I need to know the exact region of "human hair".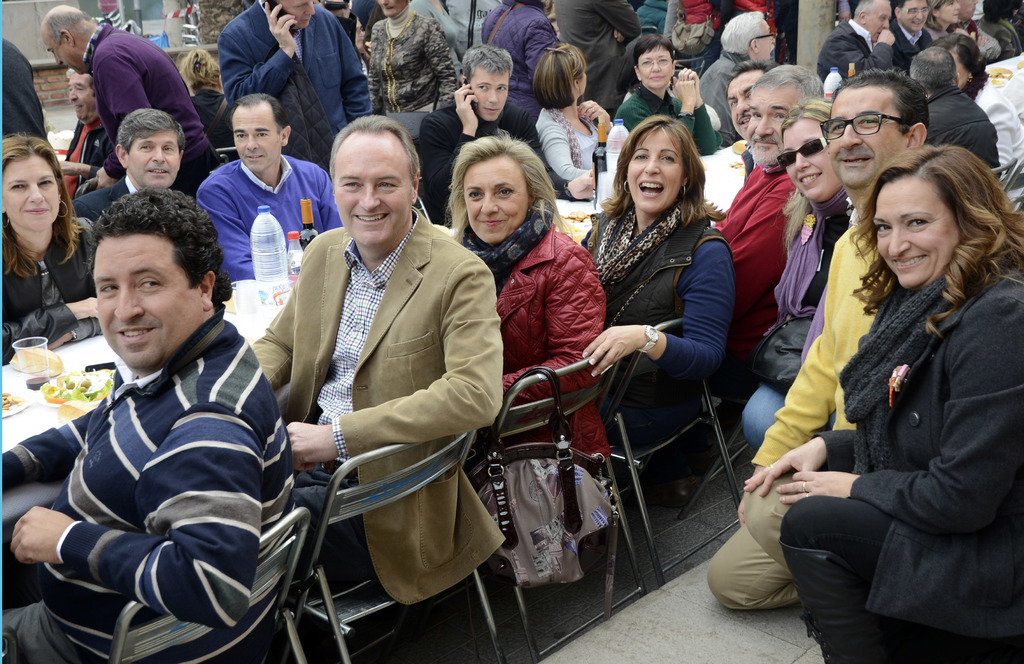
Region: [x1=90, y1=185, x2=234, y2=306].
